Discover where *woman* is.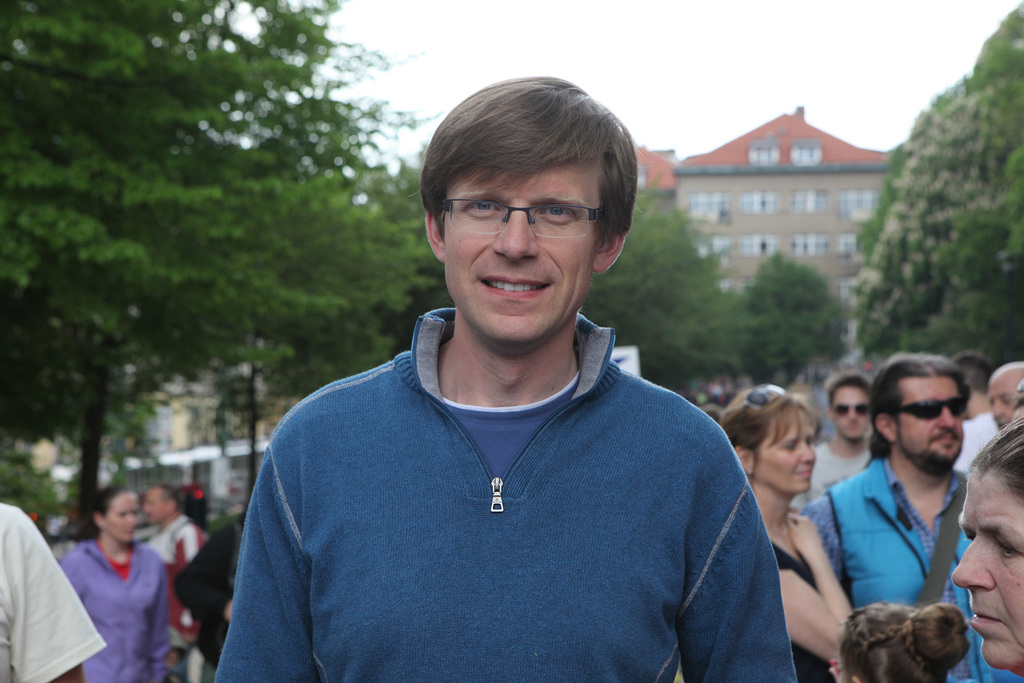
Discovered at 953/410/1023/682.
